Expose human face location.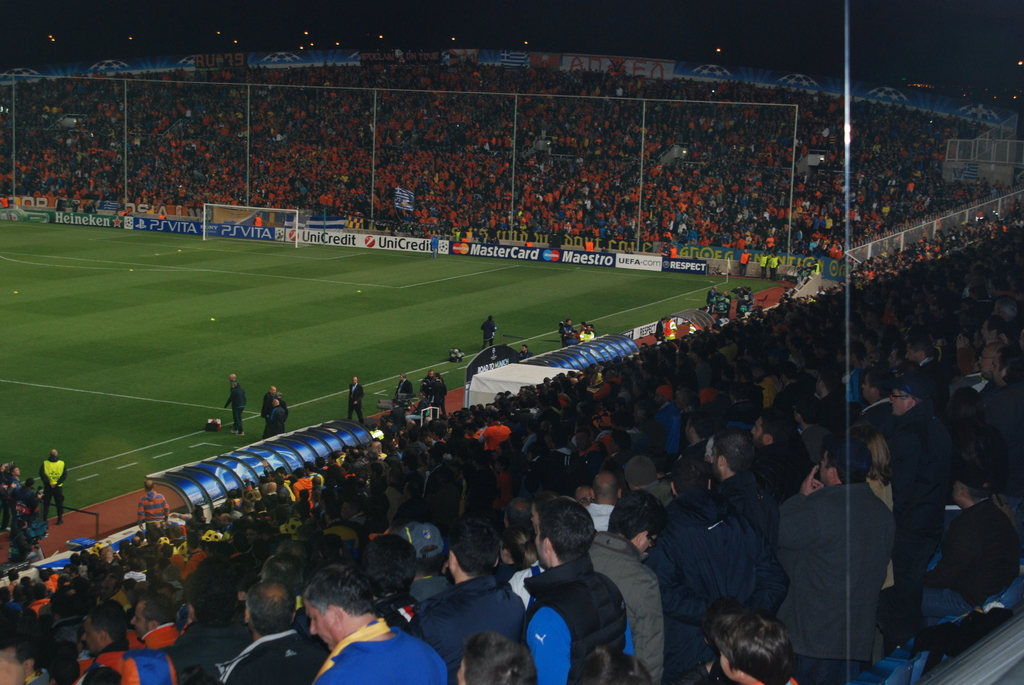
Exposed at 638,533,652,558.
